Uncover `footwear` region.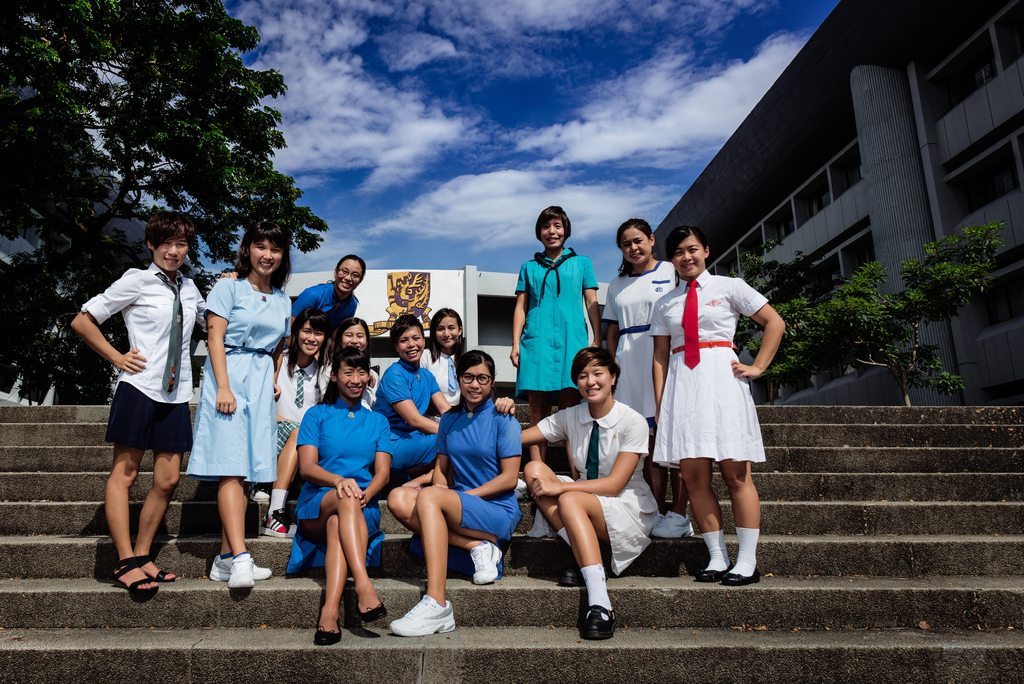
Uncovered: (left=559, top=558, right=586, bottom=587).
